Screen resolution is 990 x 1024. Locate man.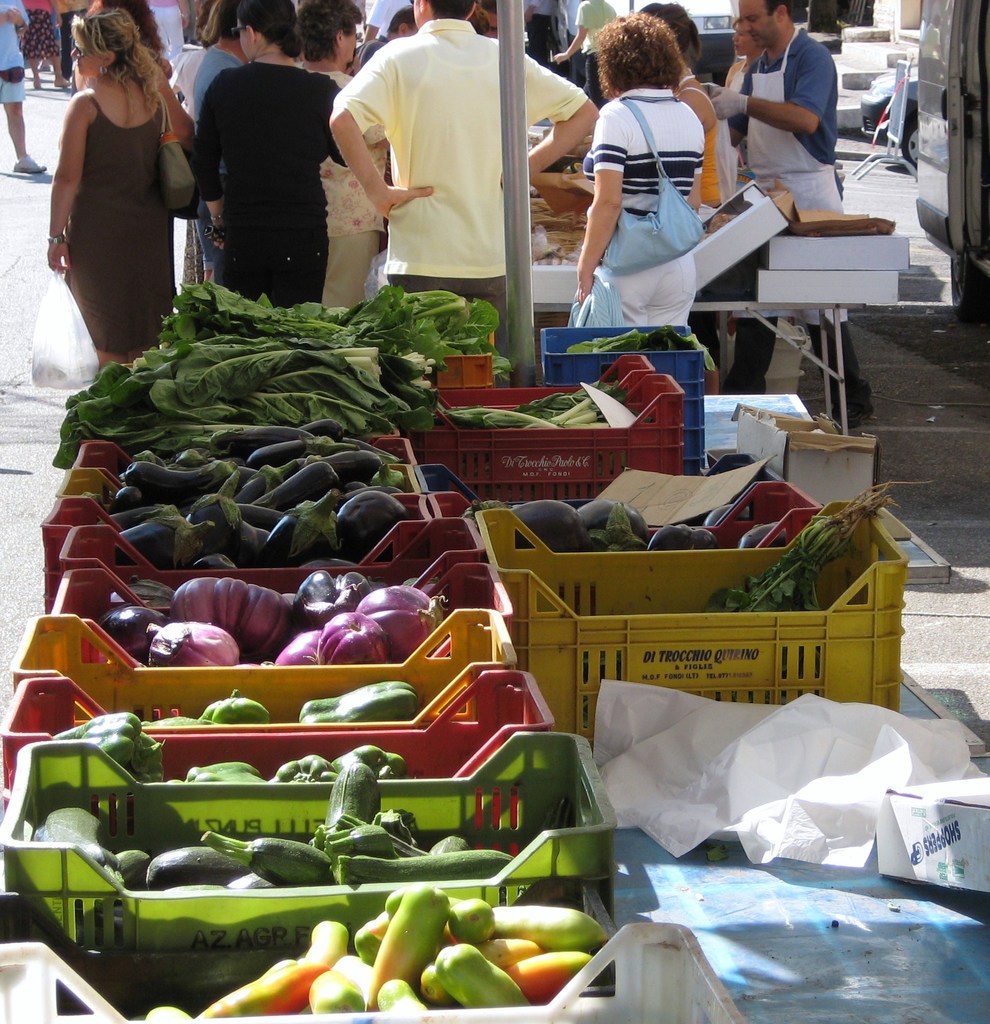
708/0/879/429.
